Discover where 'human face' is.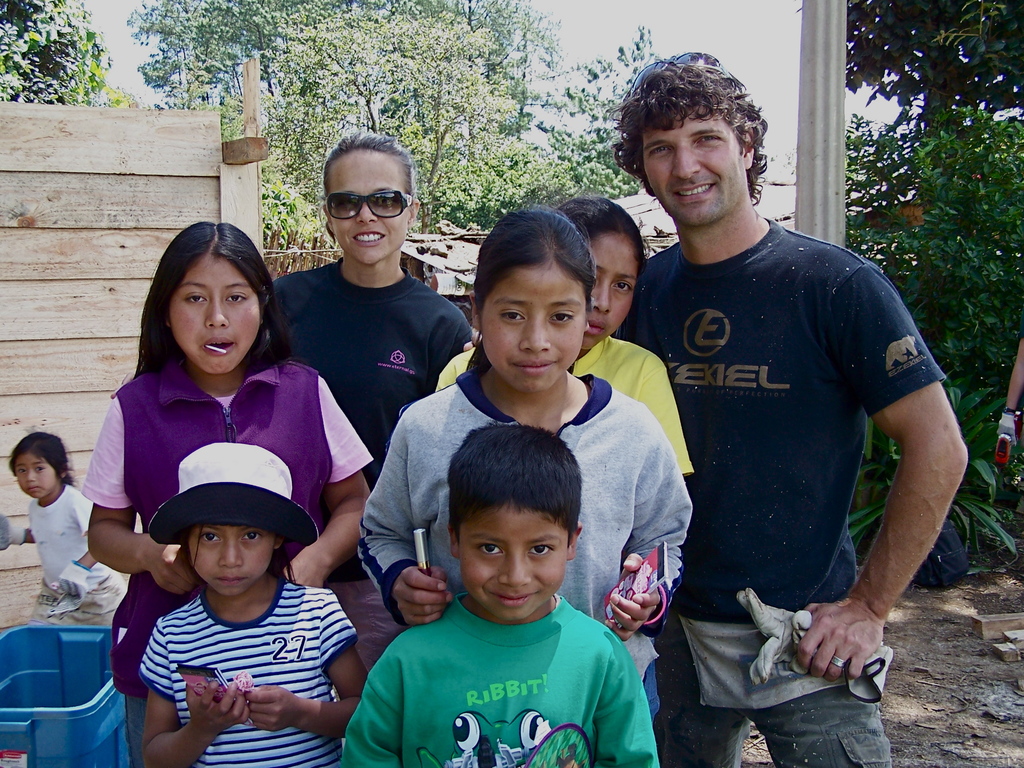
Discovered at bbox=[644, 102, 736, 227].
